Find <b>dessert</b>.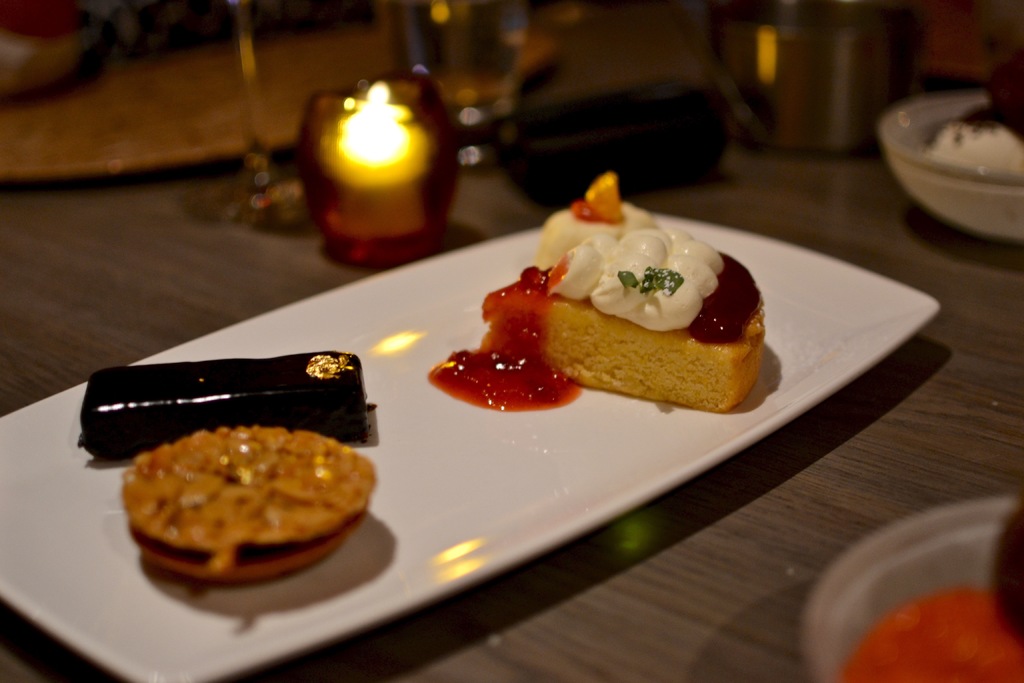
pyautogui.locateOnScreen(465, 207, 782, 434).
